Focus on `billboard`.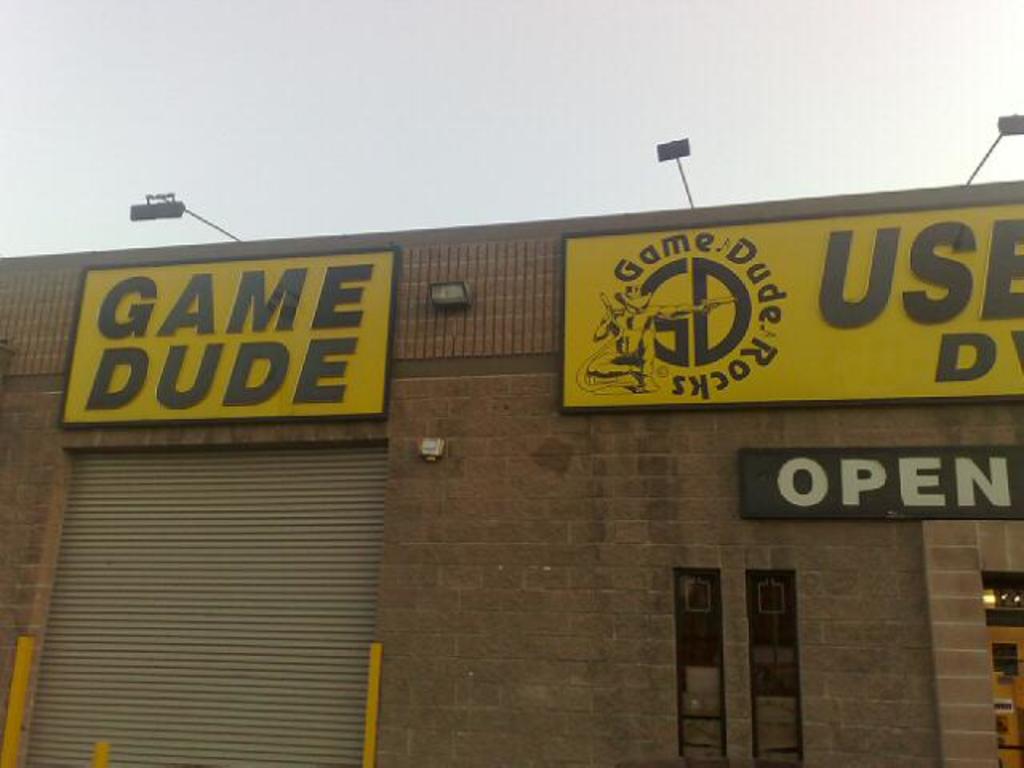
Focused at bbox(734, 446, 1022, 522).
